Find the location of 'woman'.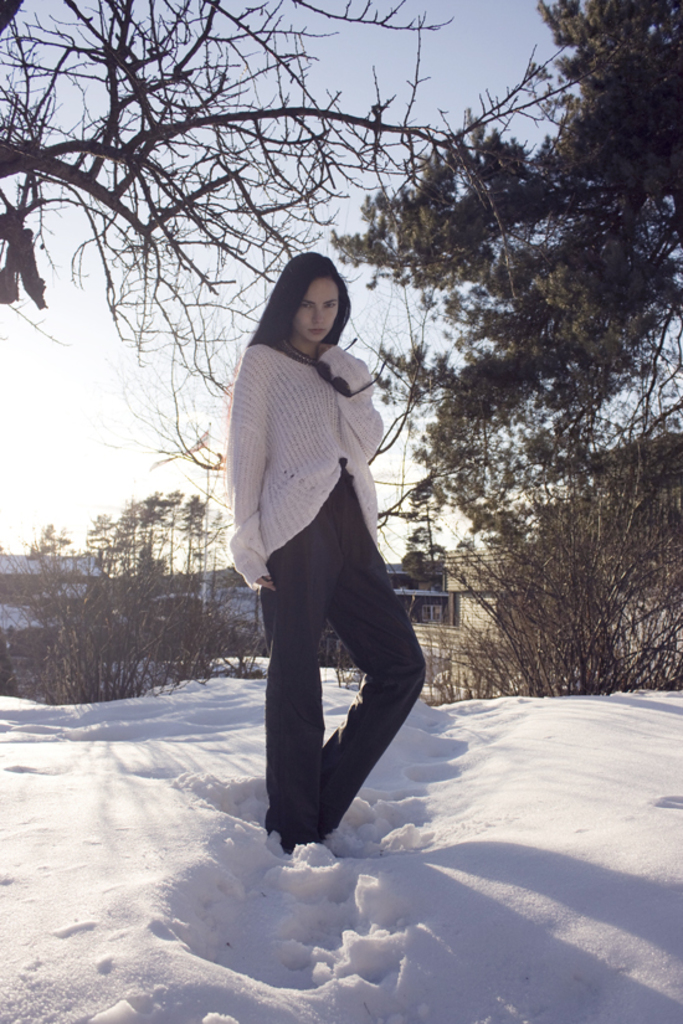
Location: box=[211, 235, 438, 879].
